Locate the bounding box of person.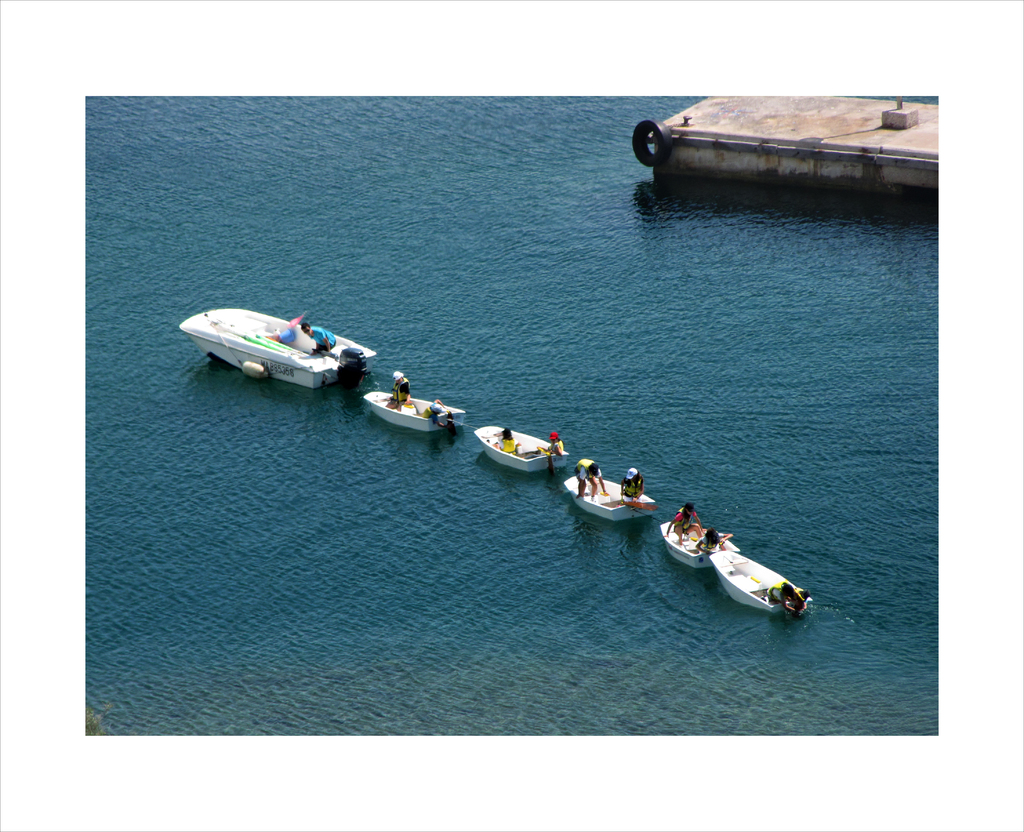
Bounding box: x1=669 y1=499 x2=698 y2=539.
